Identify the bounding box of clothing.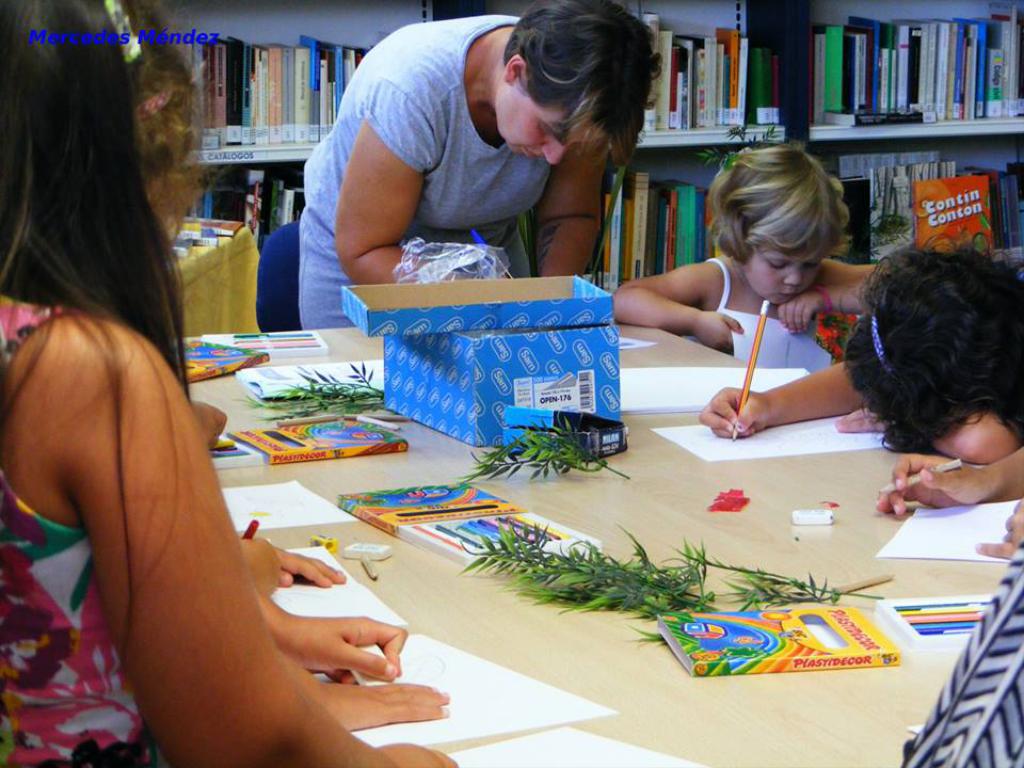
<box>293,9,554,329</box>.
